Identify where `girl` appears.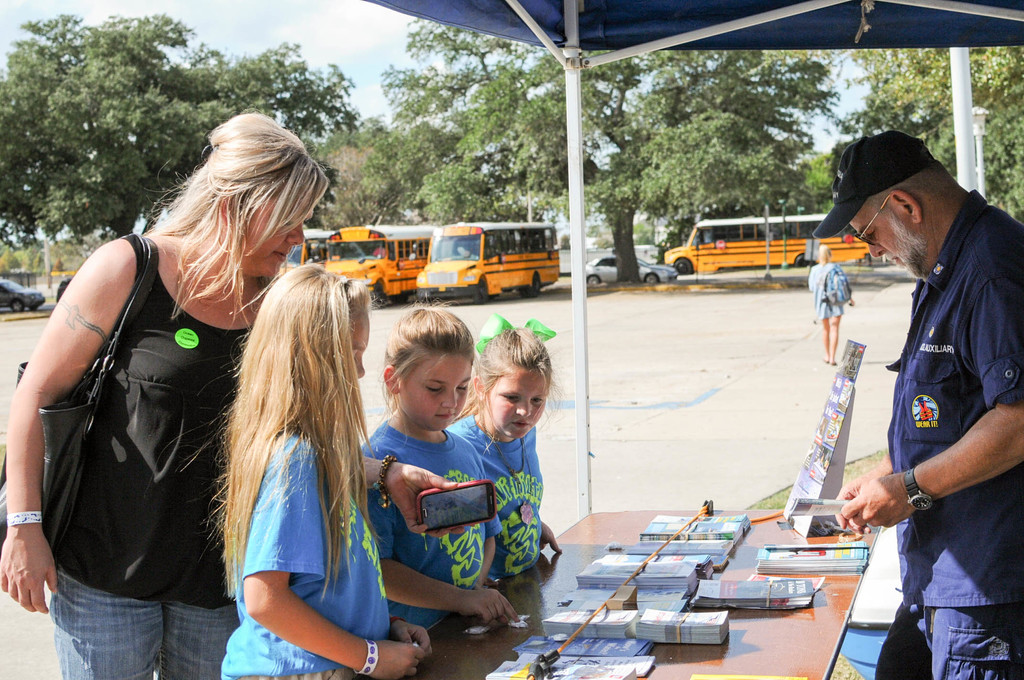
Appears at 435,313,574,600.
